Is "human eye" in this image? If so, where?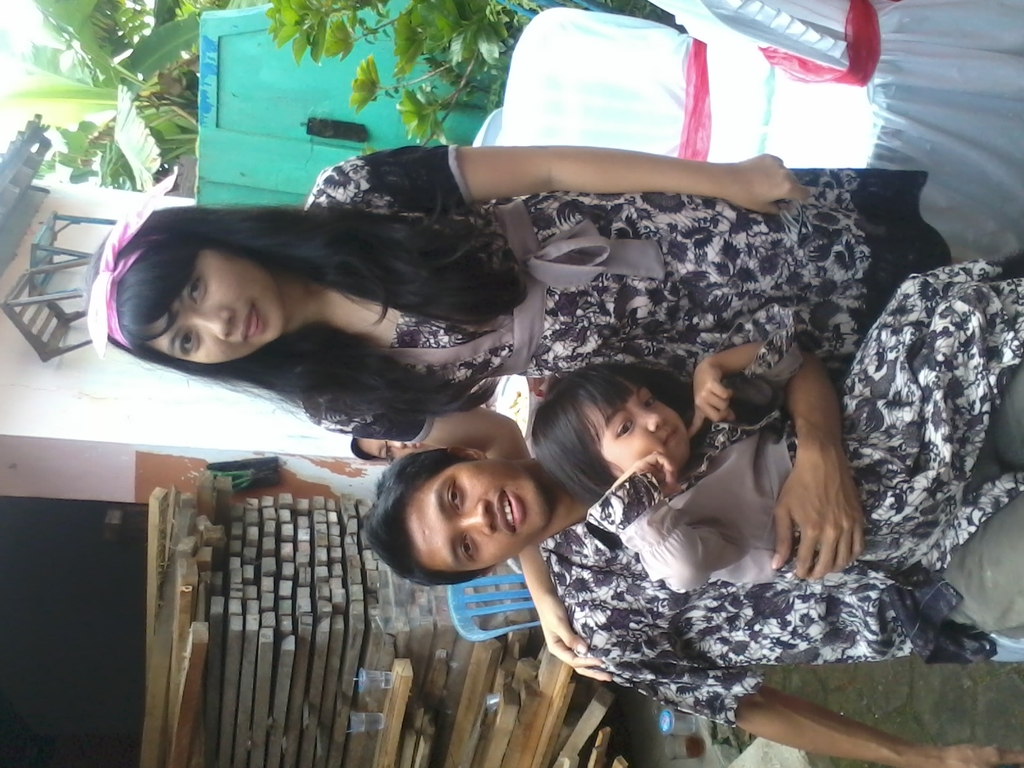
Yes, at <box>184,273,207,308</box>.
